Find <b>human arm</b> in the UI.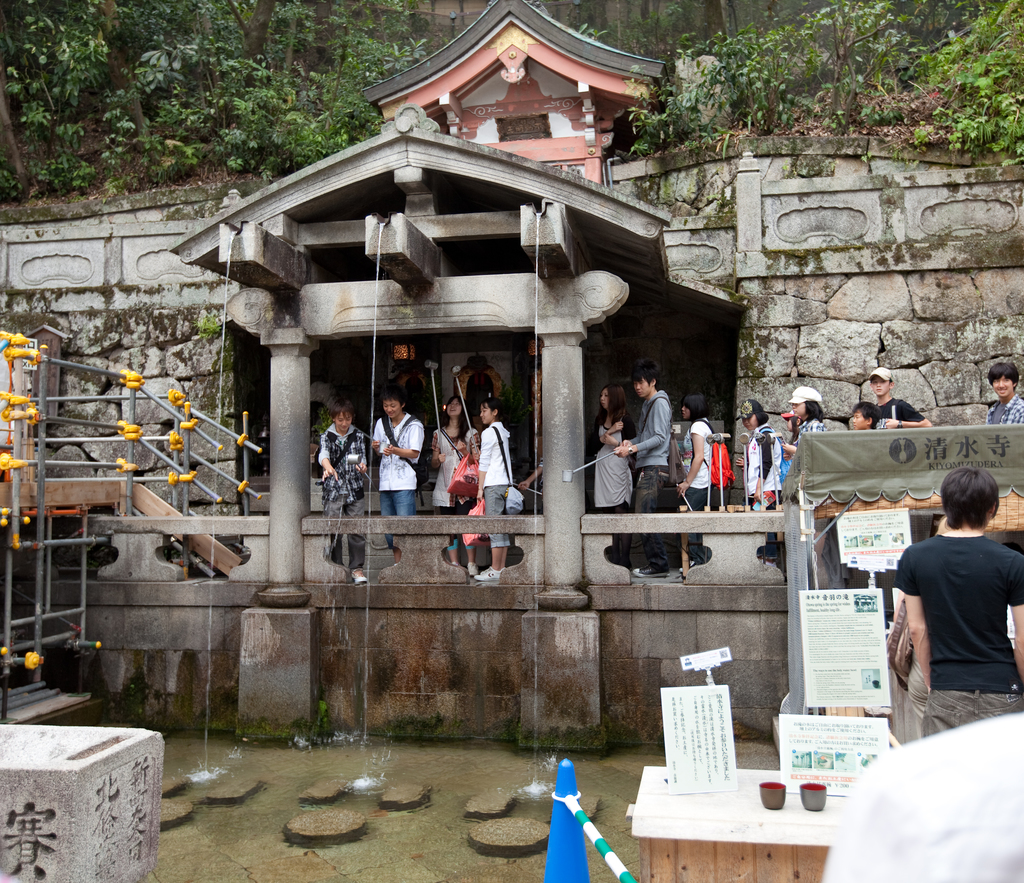
UI element at 372, 425, 380, 451.
